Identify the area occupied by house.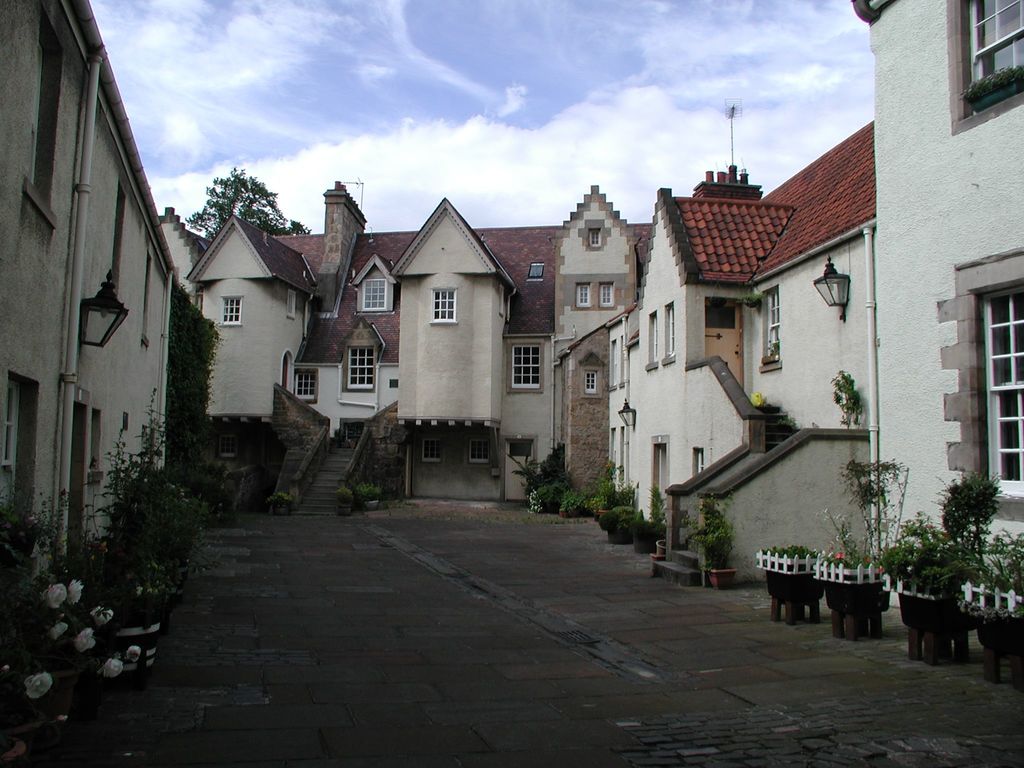
Area: 850:0:1023:605.
